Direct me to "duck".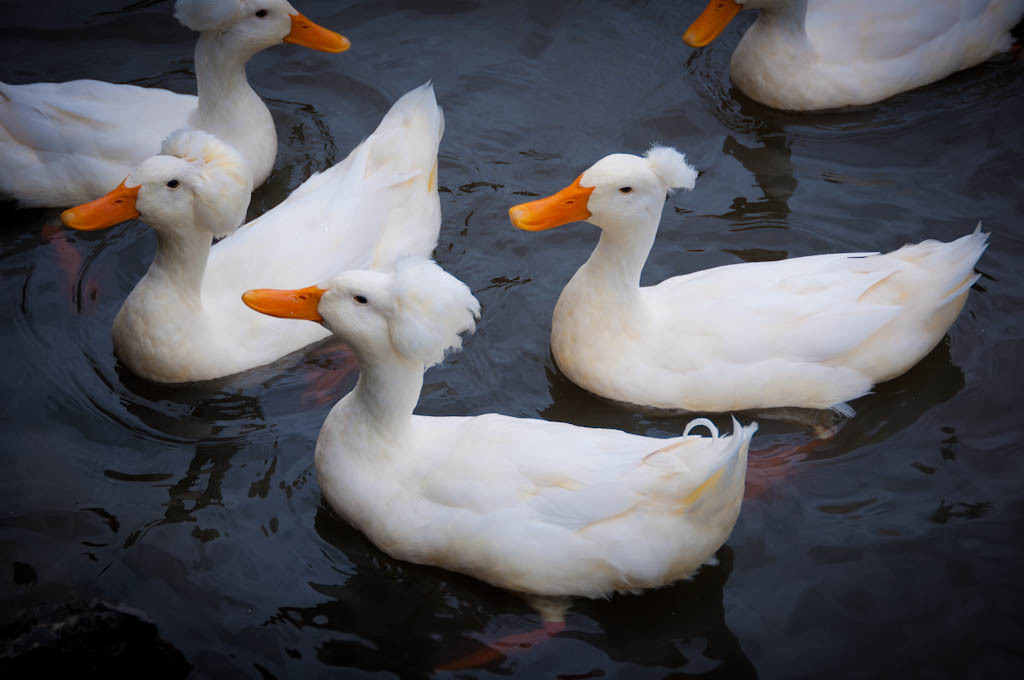
Direction: Rect(680, 0, 1023, 116).
